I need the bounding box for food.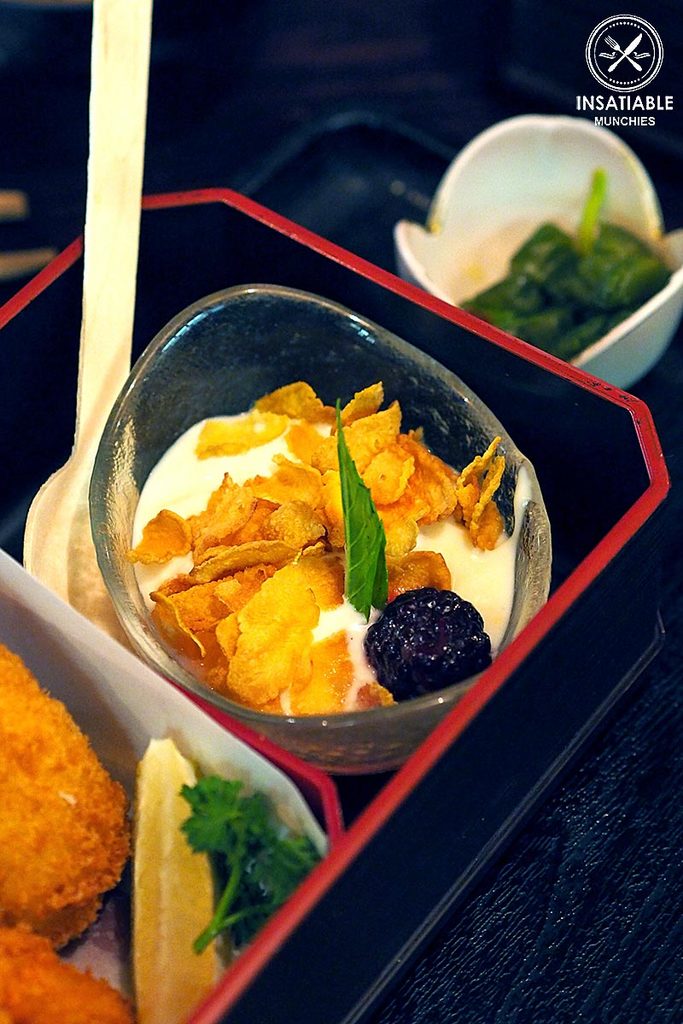
Here it is: left=0, top=644, right=137, bottom=1023.
